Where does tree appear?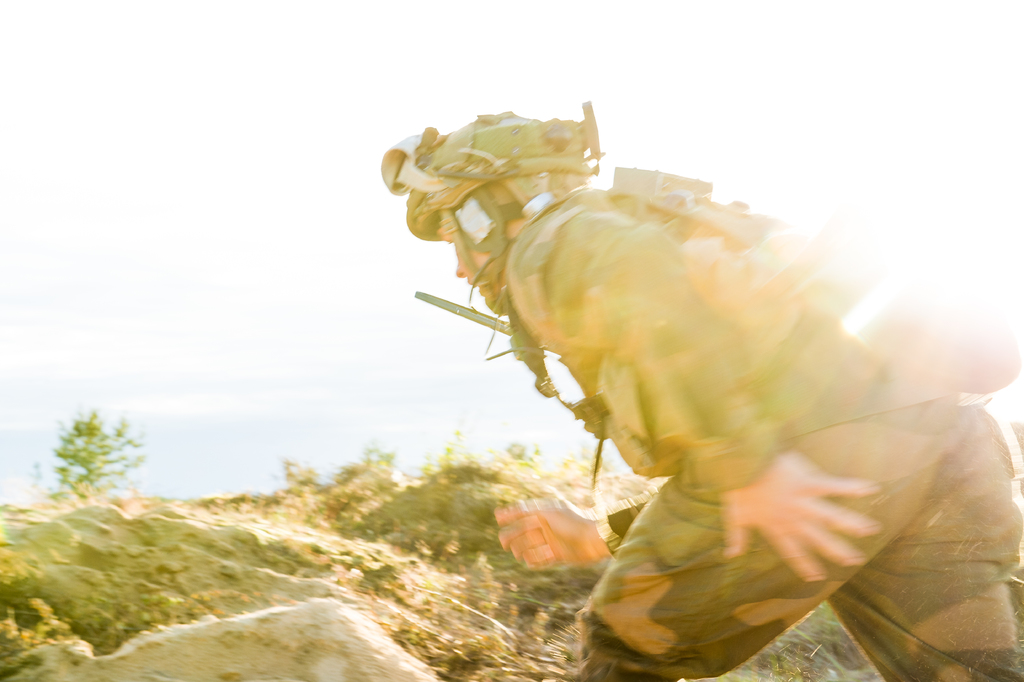
Appears at bbox=[497, 440, 543, 472].
